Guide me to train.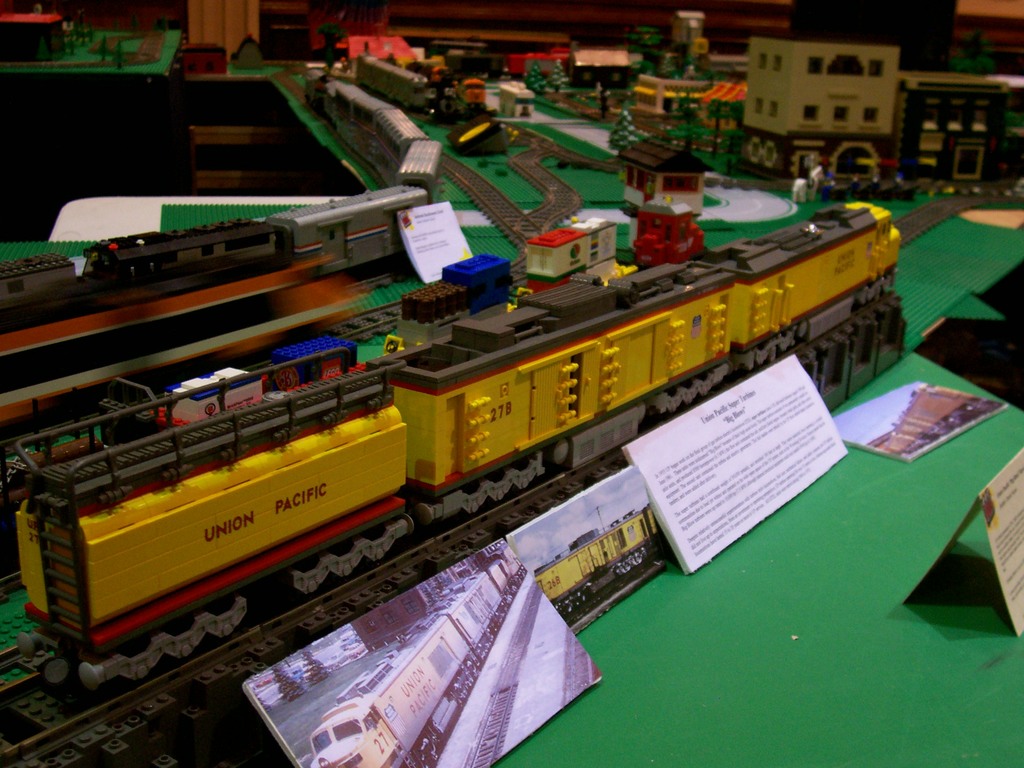
Guidance: pyautogui.locateOnScreen(0, 335, 355, 486).
